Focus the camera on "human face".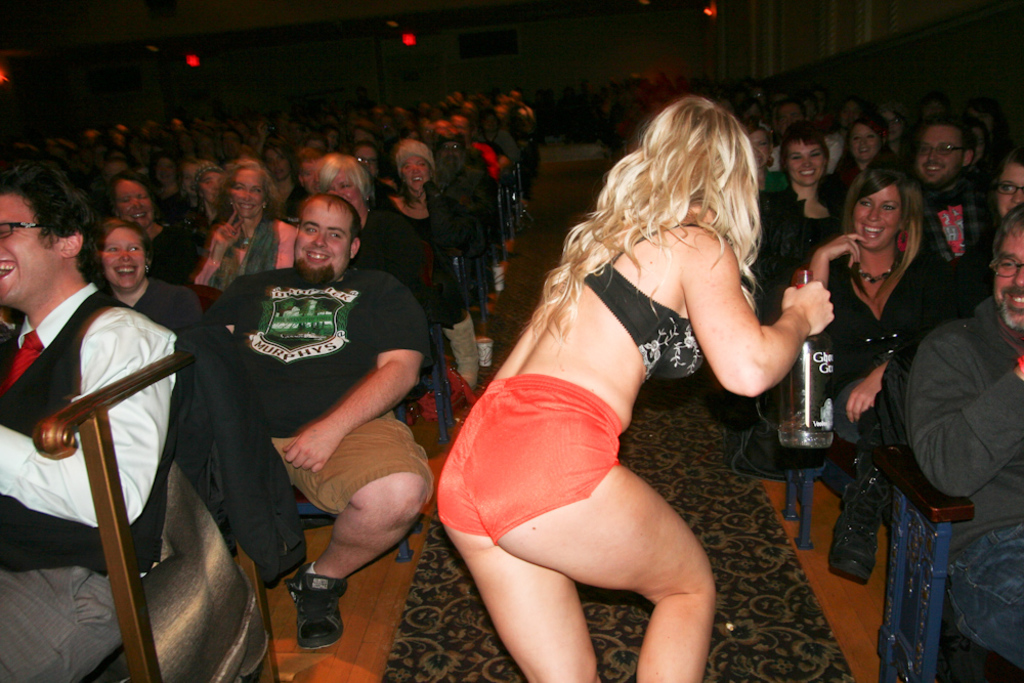
Focus region: [left=0, top=197, right=50, bottom=303].
